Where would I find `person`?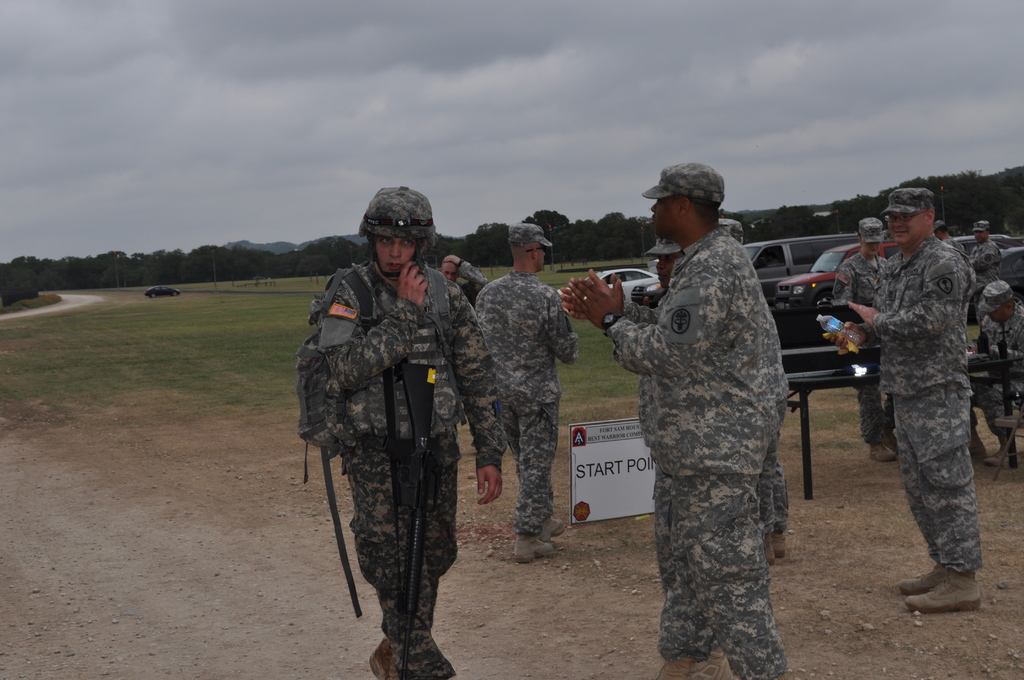
At <region>931, 218, 966, 257</region>.
